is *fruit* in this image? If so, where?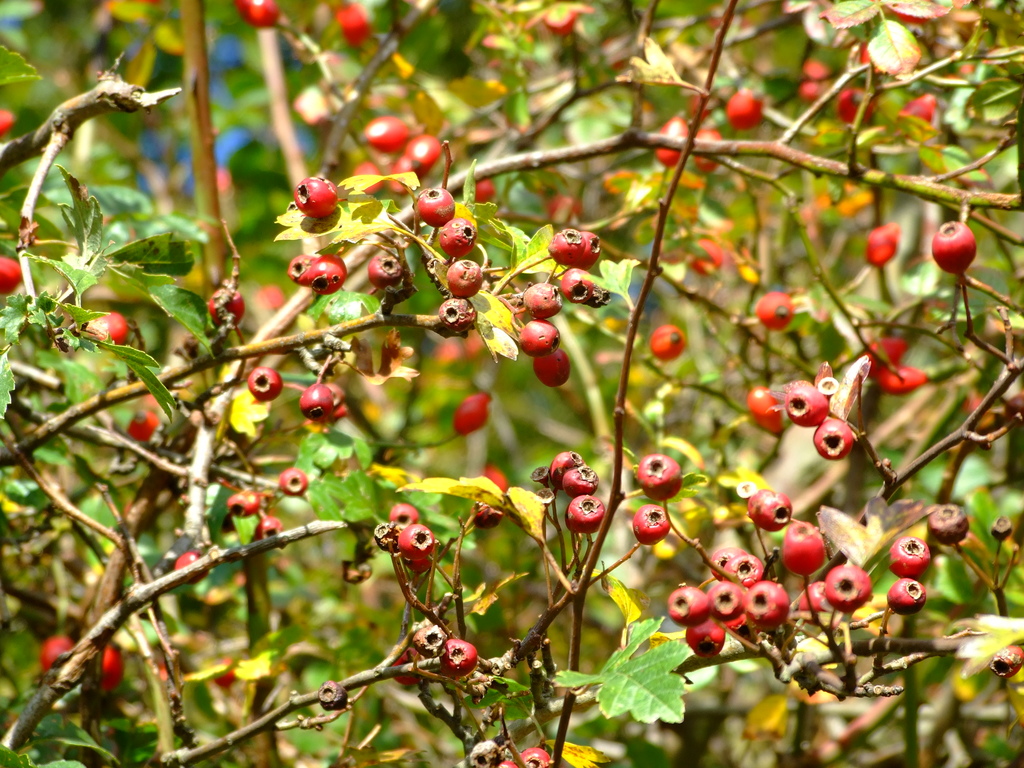
Yes, at 518 748 554 767.
